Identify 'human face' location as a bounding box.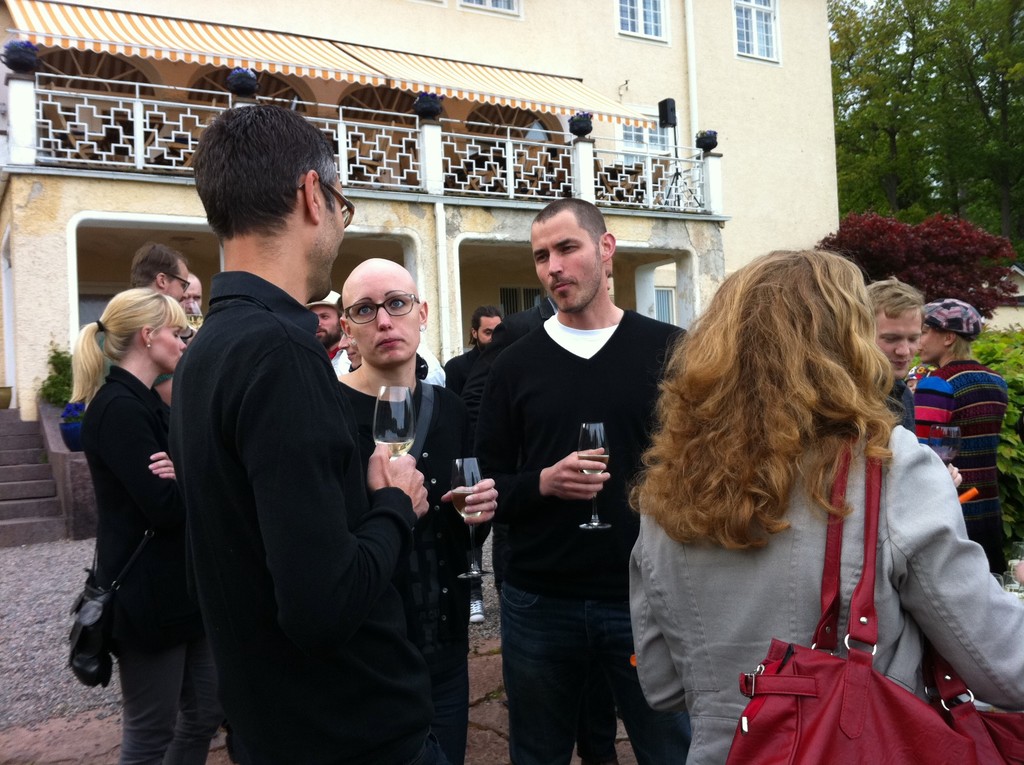
479, 317, 500, 339.
